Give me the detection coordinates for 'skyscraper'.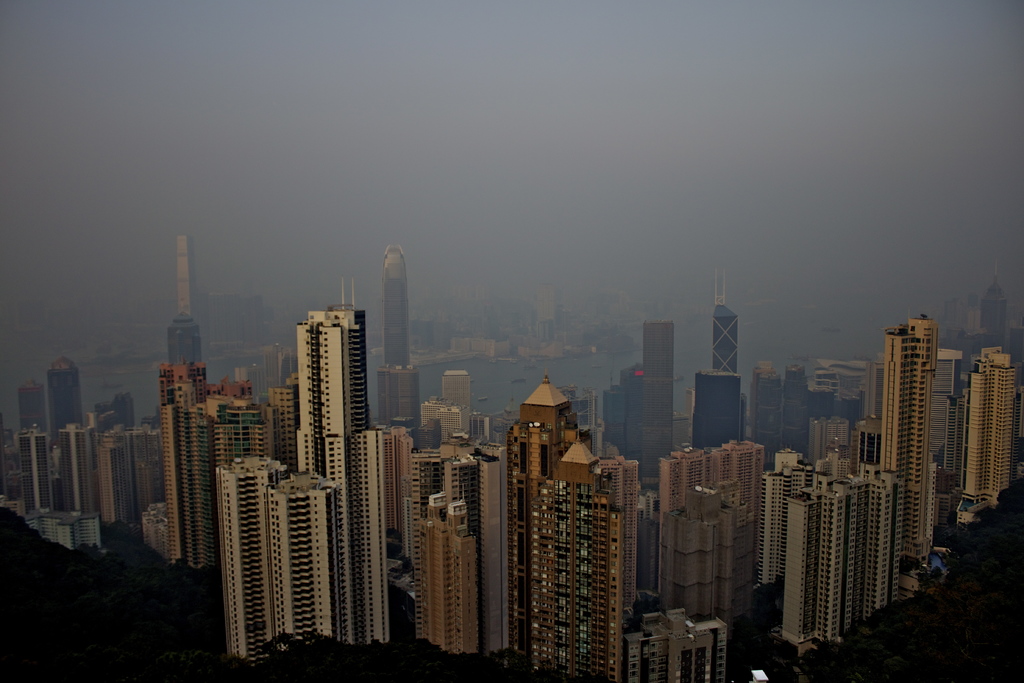
[630,319,675,480].
